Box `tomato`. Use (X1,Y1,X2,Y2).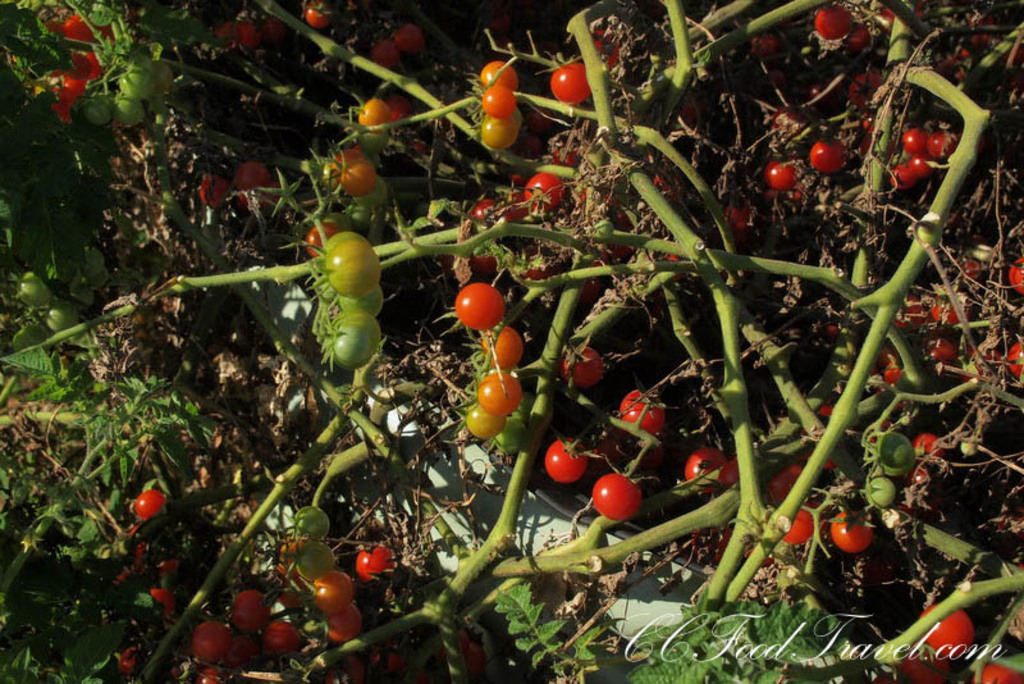
(589,475,641,521).
